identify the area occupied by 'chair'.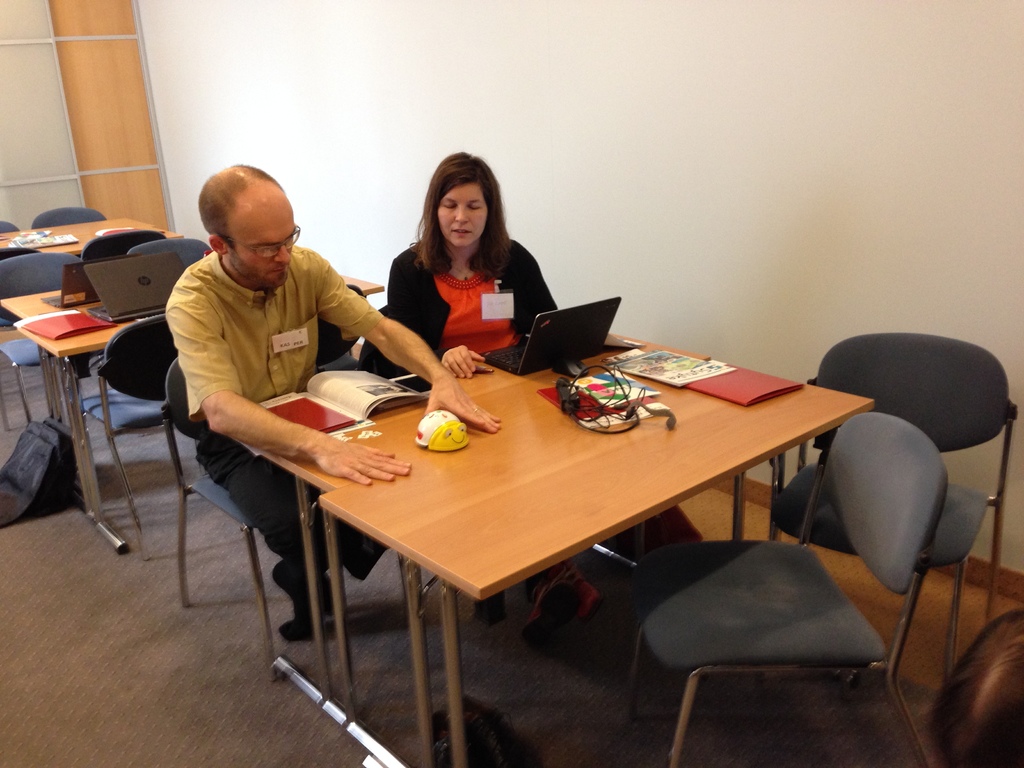
Area: crop(361, 304, 402, 381).
